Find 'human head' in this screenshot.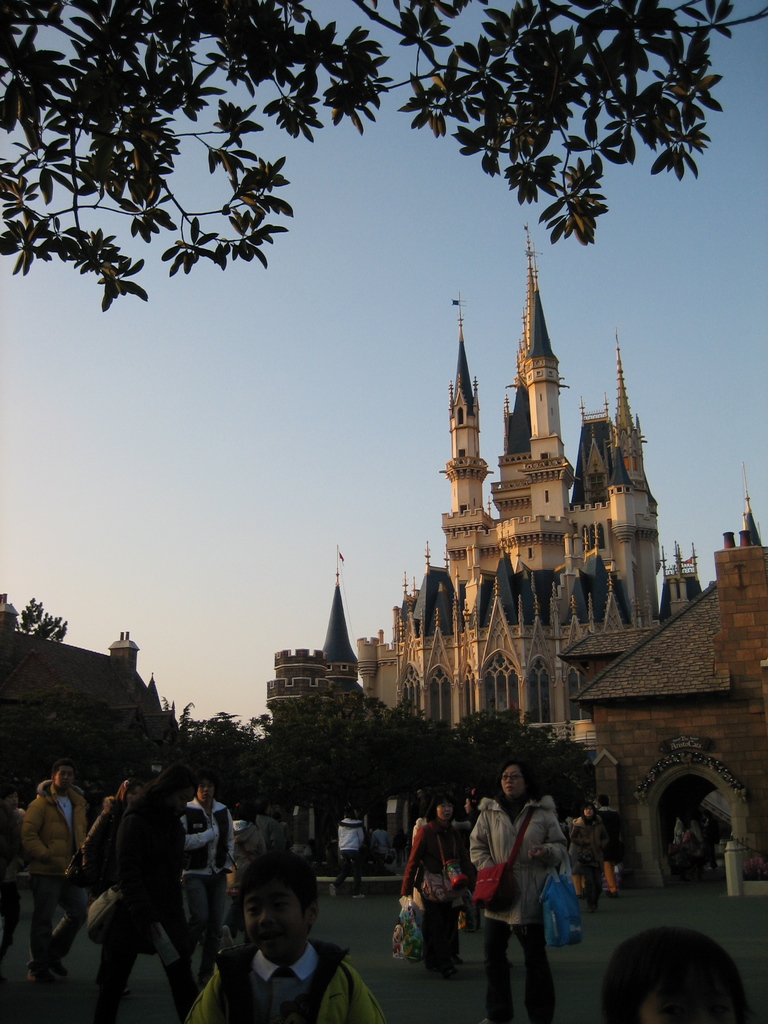
The bounding box for 'human head' is left=46, top=764, right=78, bottom=794.
